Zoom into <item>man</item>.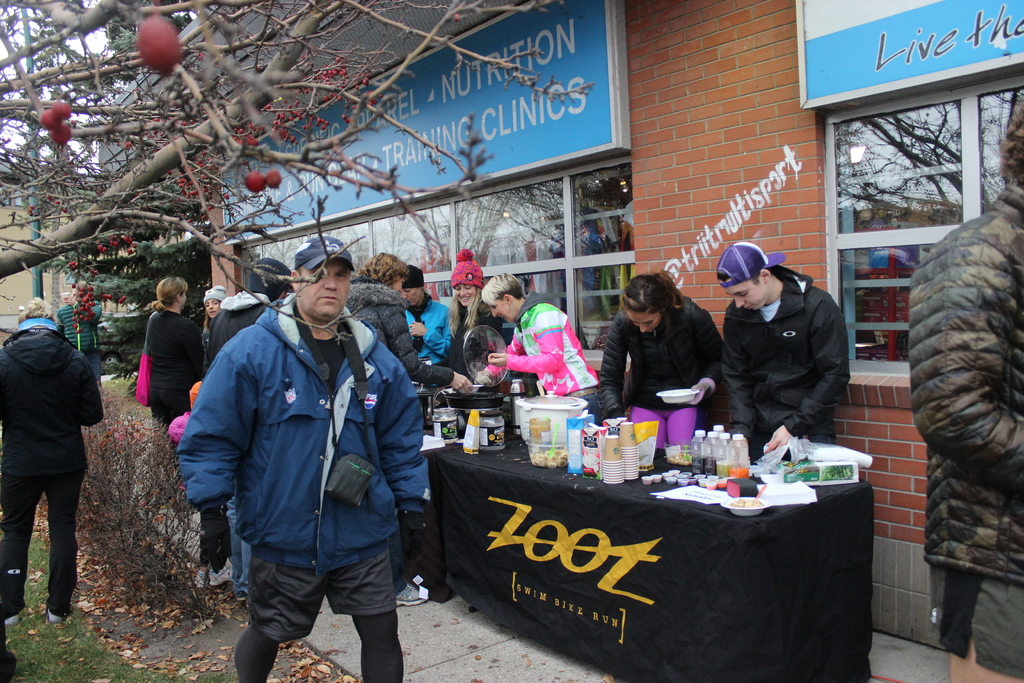
Zoom target: x1=179 y1=241 x2=422 y2=678.
